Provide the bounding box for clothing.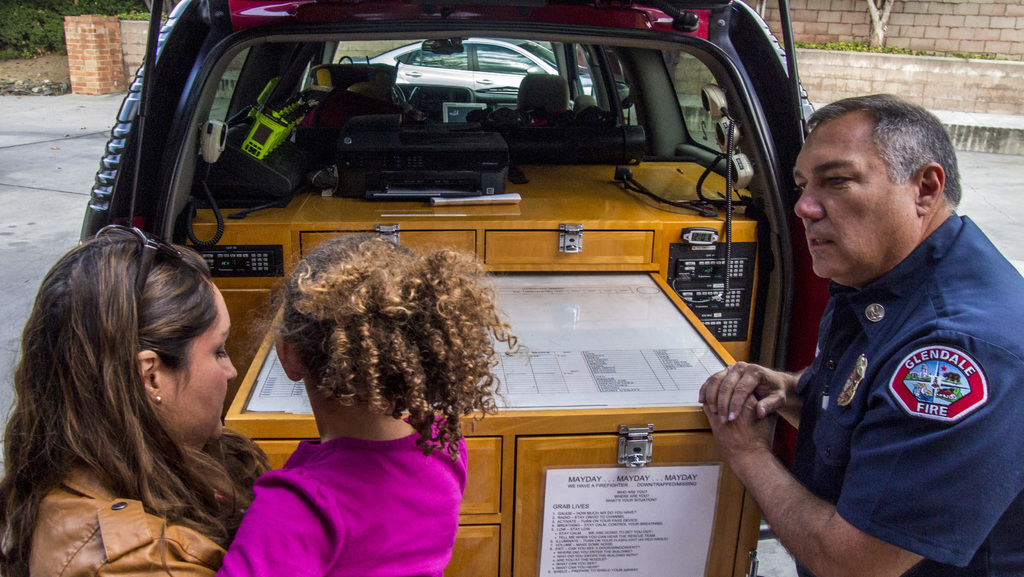
{"left": 23, "top": 451, "right": 225, "bottom": 576}.
